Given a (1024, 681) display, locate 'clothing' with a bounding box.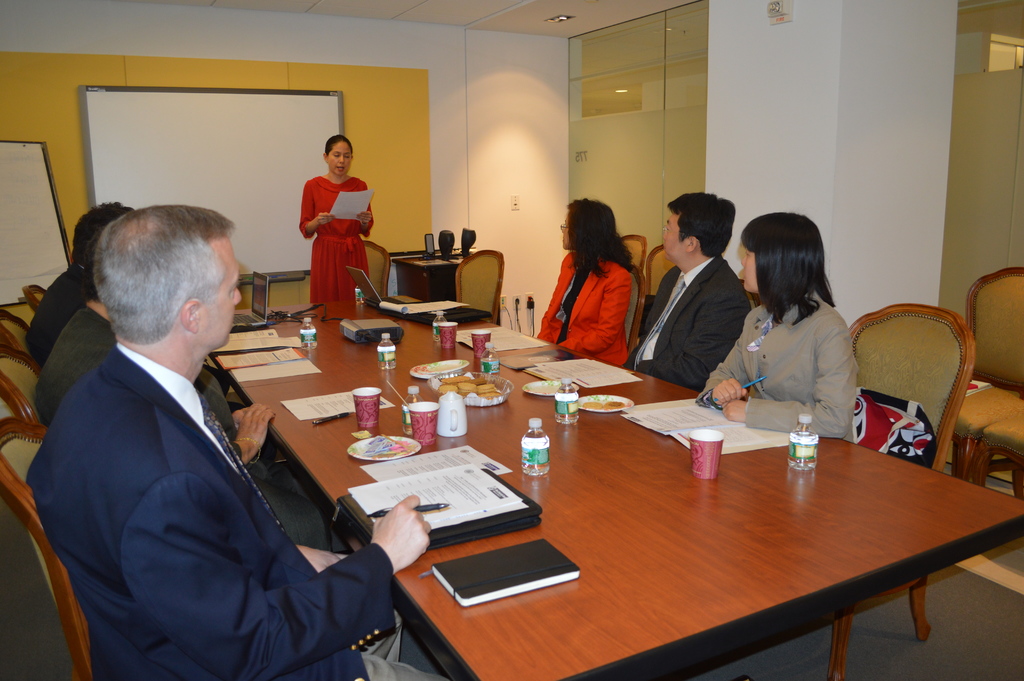
Located: crop(25, 261, 97, 366).
